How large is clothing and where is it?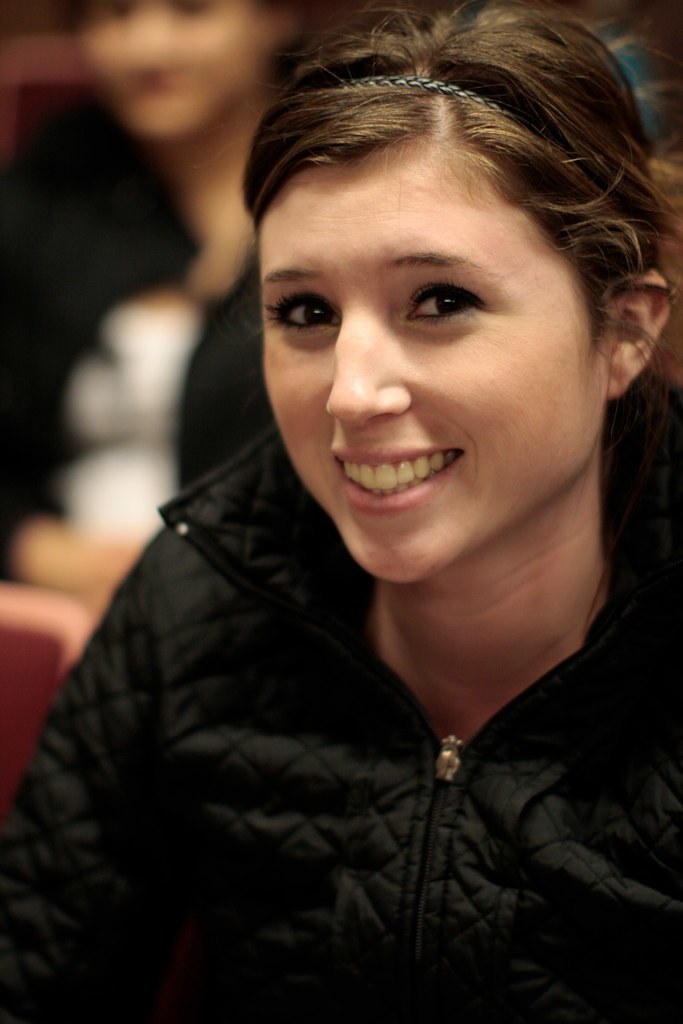
Bounding box: detection(30, 250, 665, 1004).
